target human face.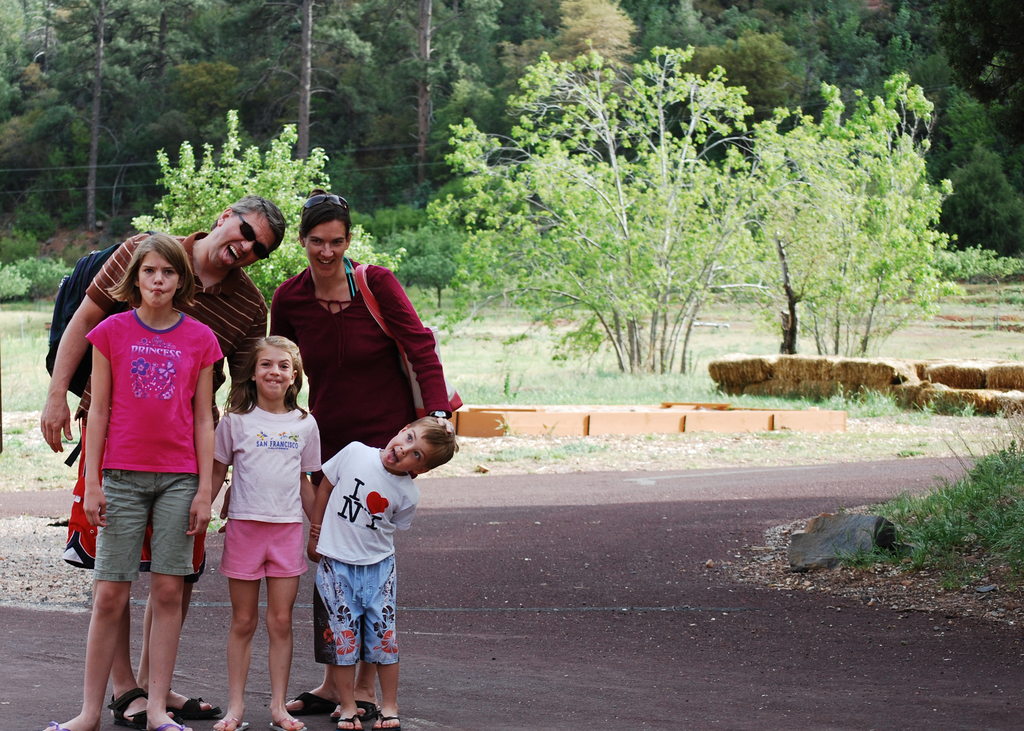
Target region: (256,349,290,398).
